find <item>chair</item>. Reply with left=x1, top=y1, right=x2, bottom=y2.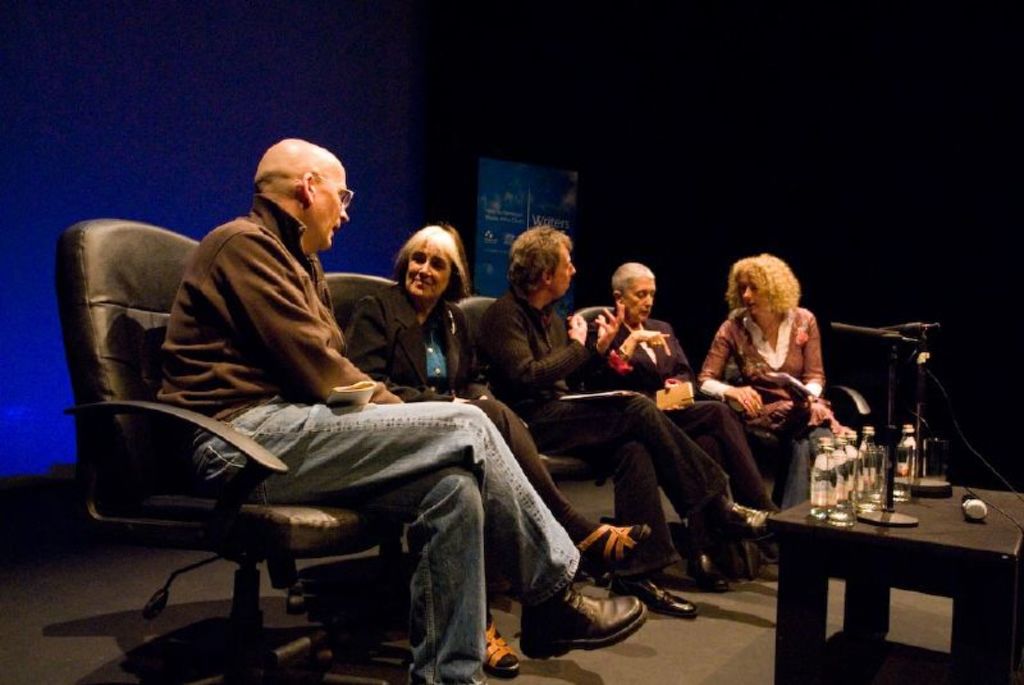
left=714, top=347, right=876, bottom=511.
